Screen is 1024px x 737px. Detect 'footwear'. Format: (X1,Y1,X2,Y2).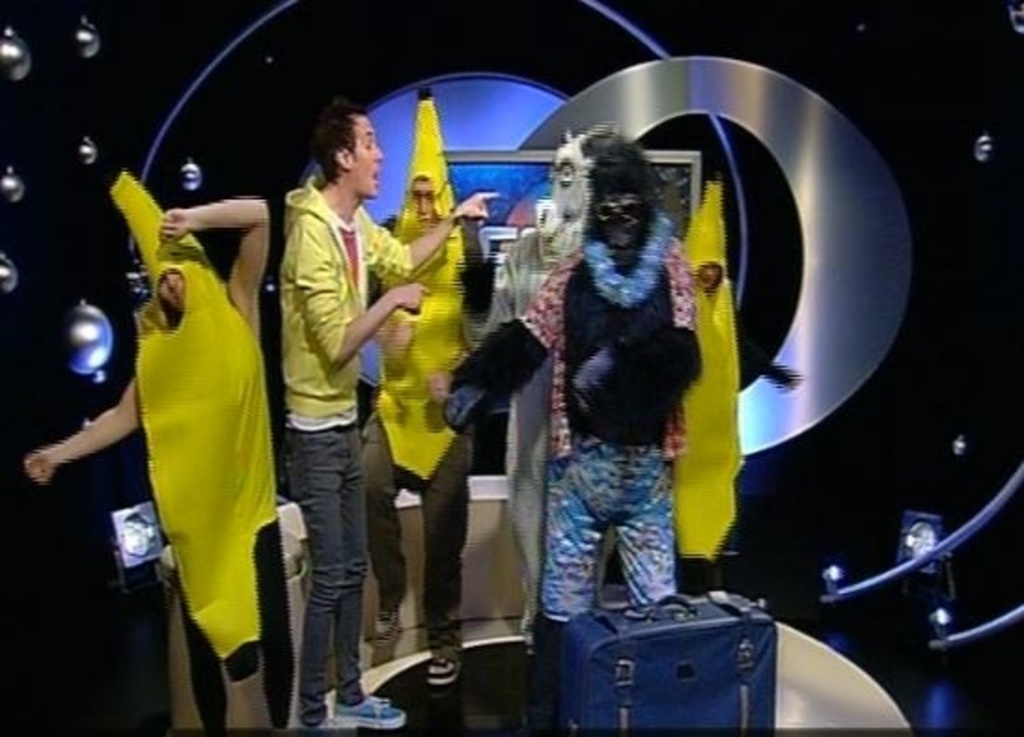
(420,647,470,687).
